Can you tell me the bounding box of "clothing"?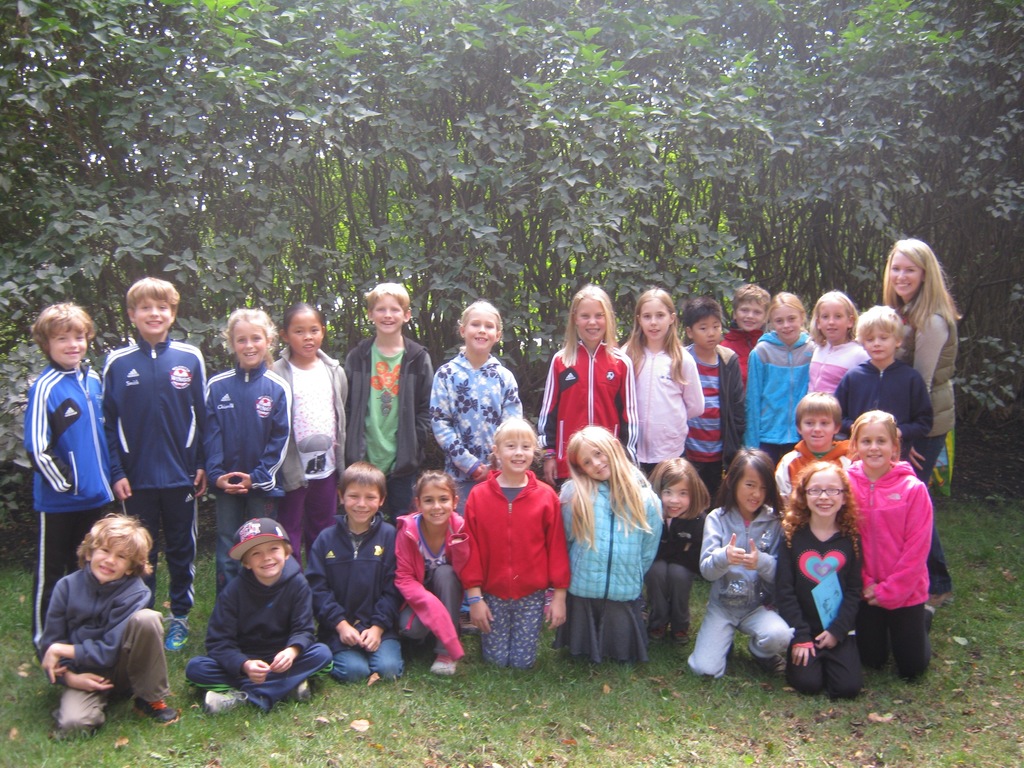
rect(269, 346, 354, 569).
